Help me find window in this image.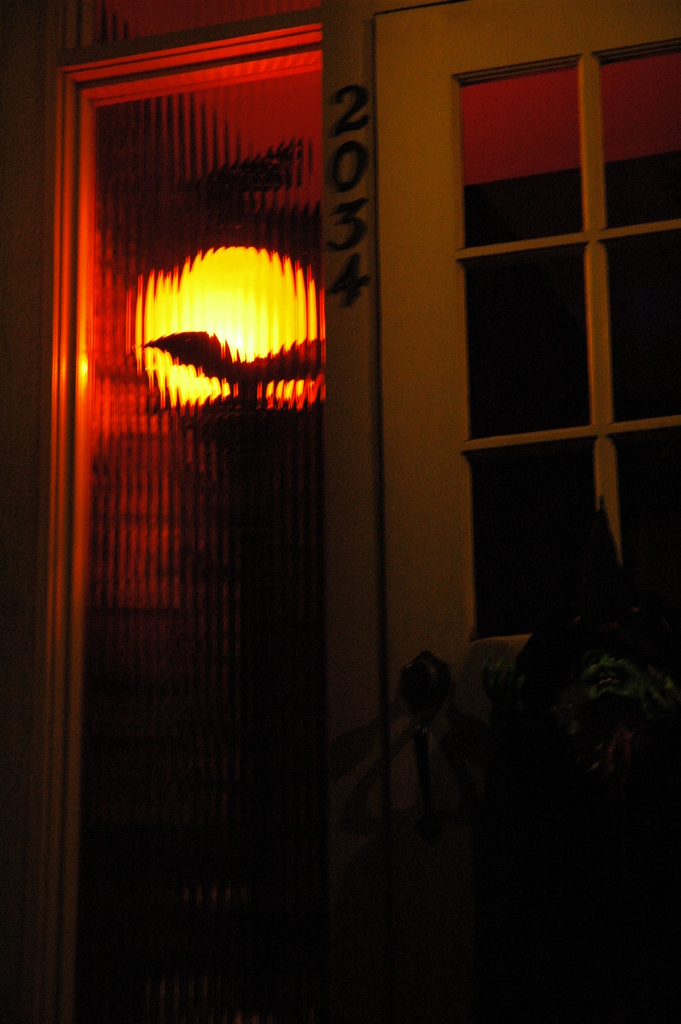
Found it: bbox=[366, 0, 677, 710].
